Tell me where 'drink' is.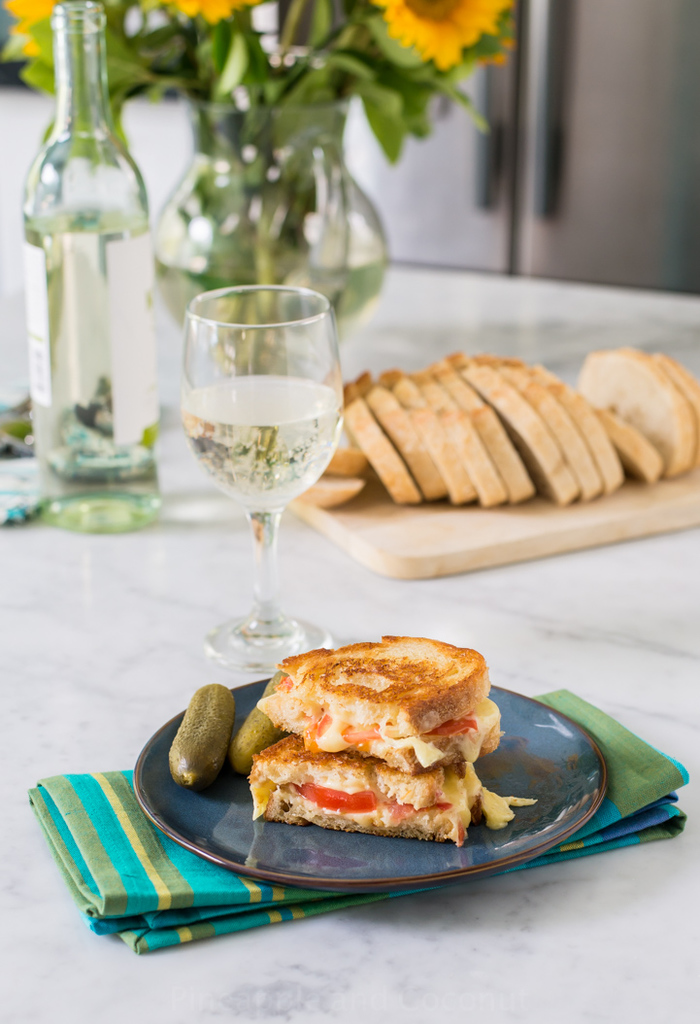
'drink' is at detection(25, 202, 154, 531).
